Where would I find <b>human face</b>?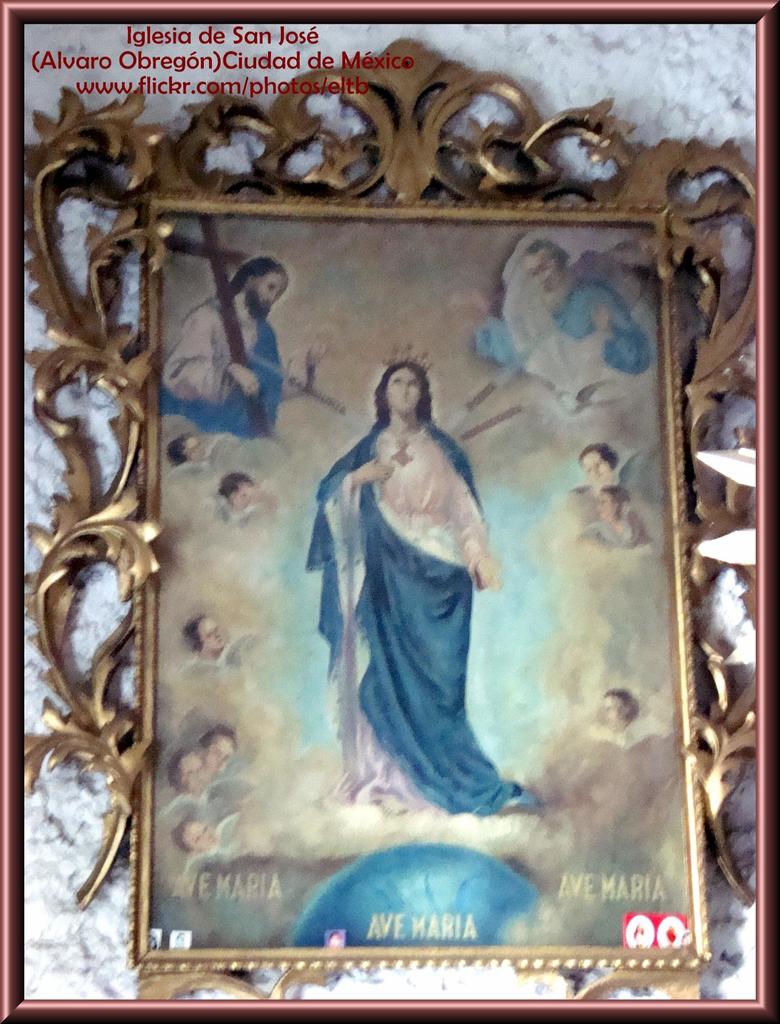
At [524,250,564,302].
